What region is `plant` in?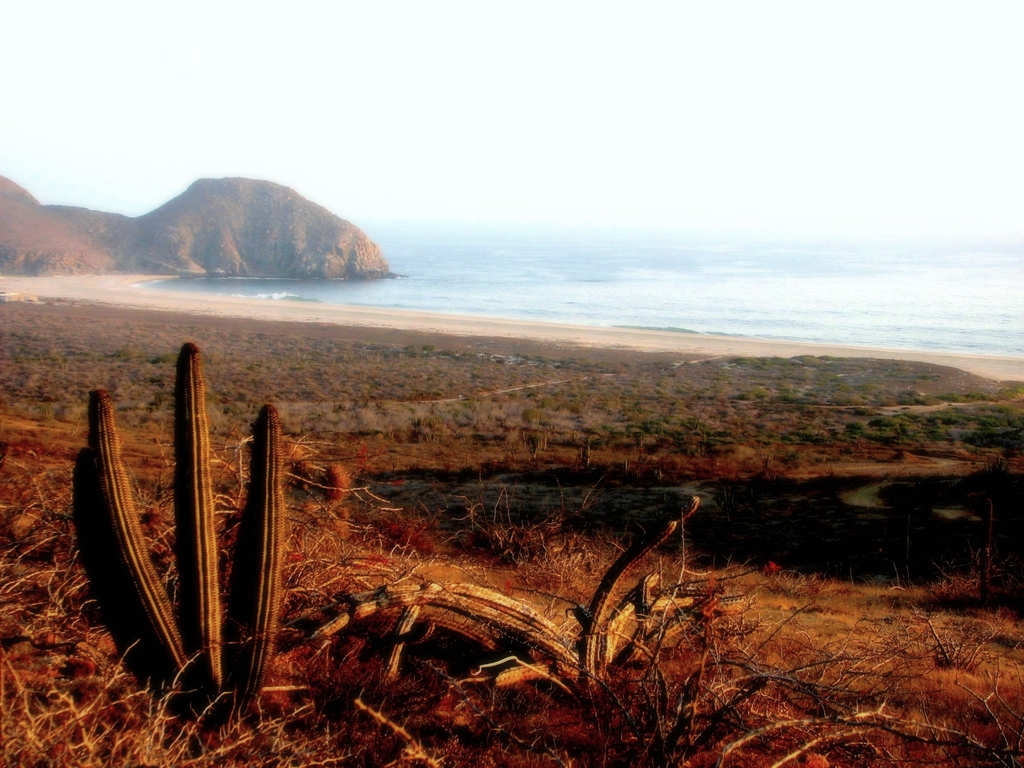
bbox=(0, 351, 1023, 760).
